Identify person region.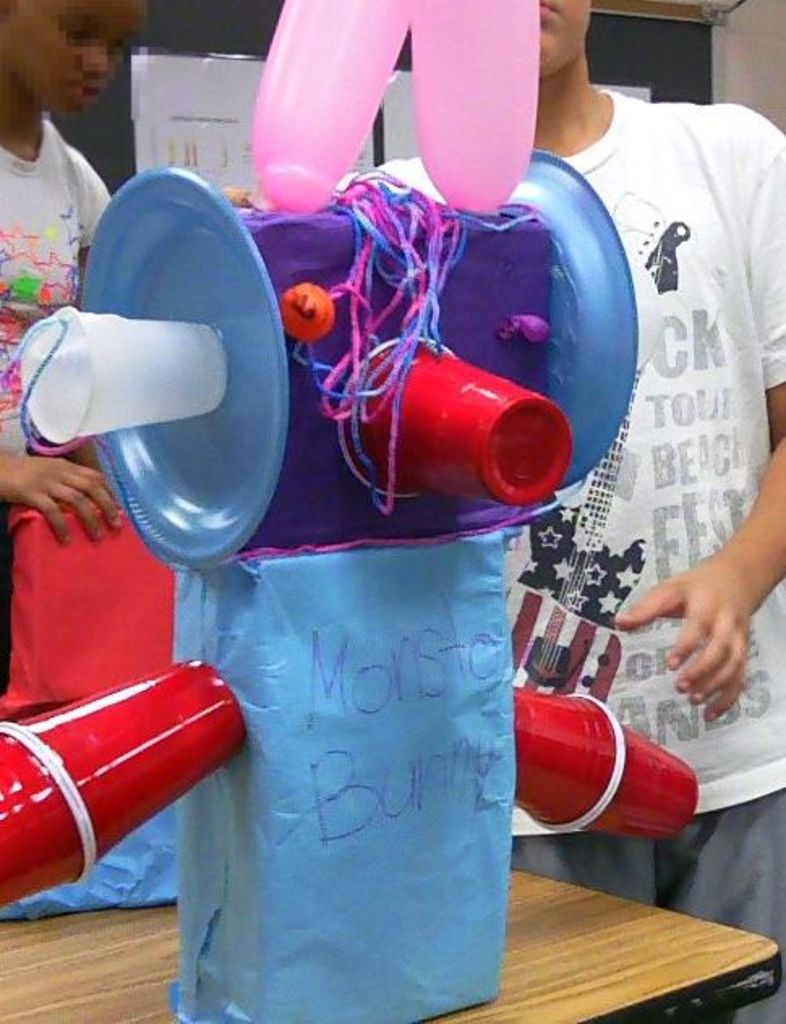
Region: 0,0,261,677.
